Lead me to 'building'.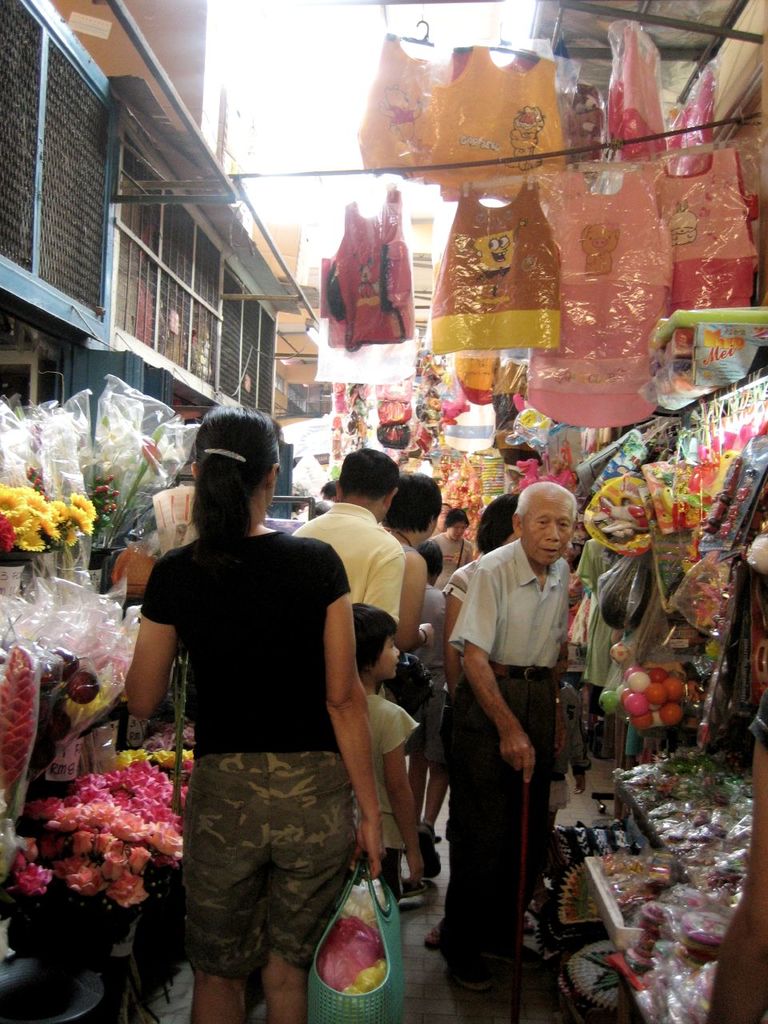
Lead to (0,0,323,417).
